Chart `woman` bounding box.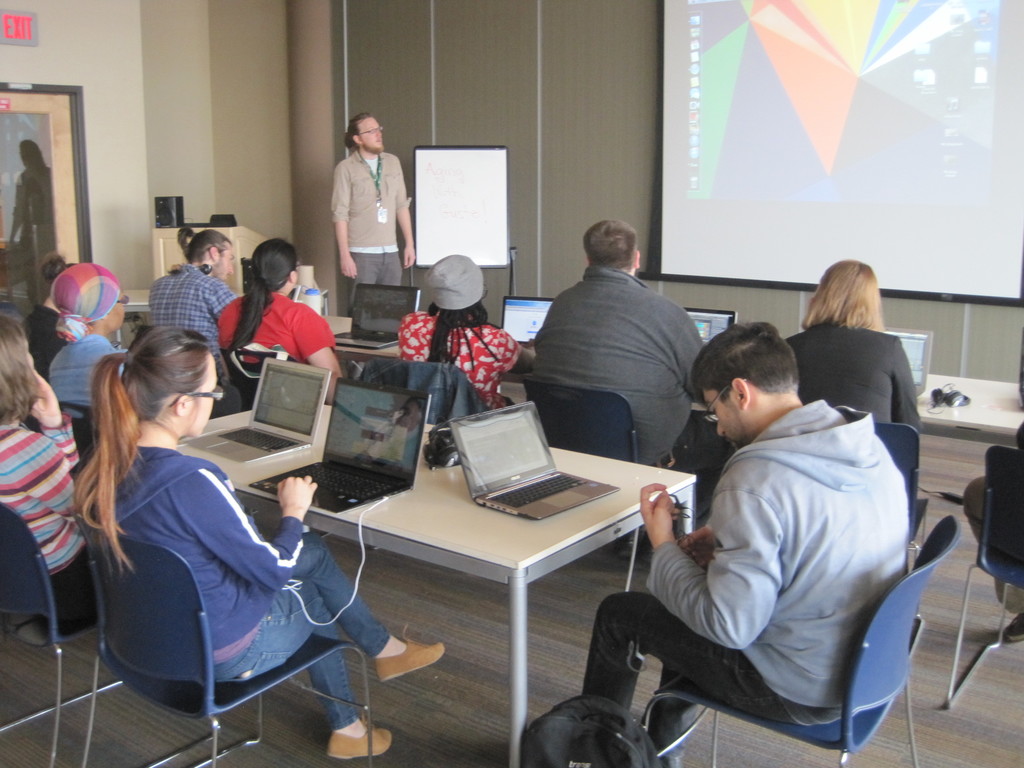
Charted: 0, 317, 109, 611.
